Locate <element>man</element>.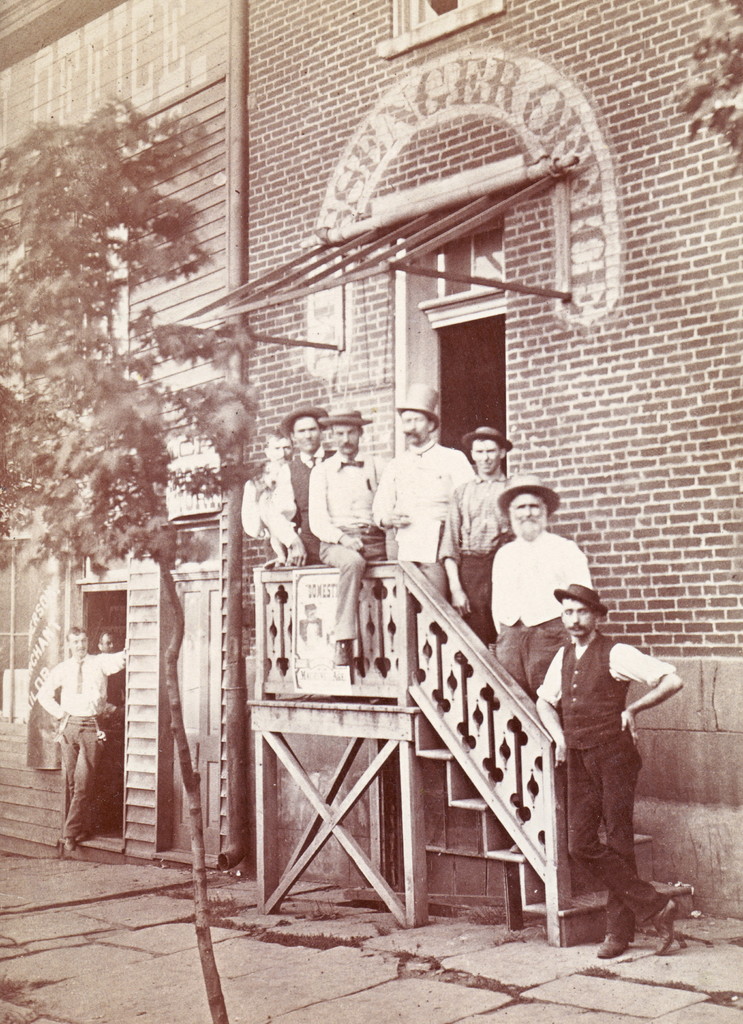
Bounding box: (left=534, top=588, right=680, bottom=956).
